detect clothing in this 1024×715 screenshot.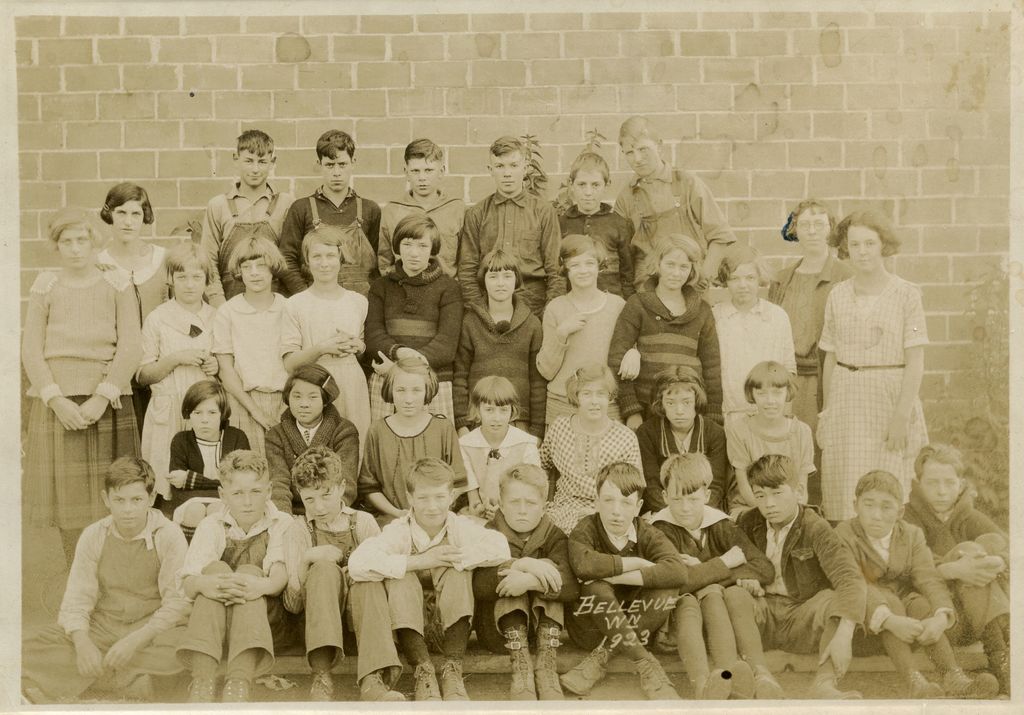
Detection: 199,177,296,305.
